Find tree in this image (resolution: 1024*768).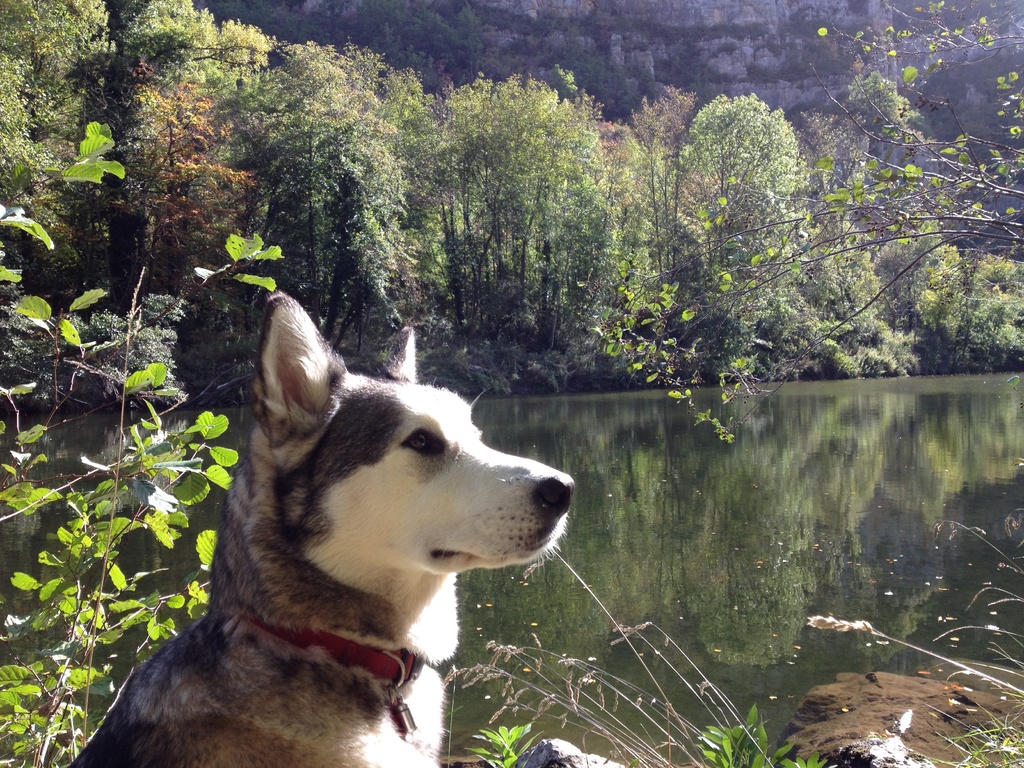
(x1=442, y1=65, x2=599, y2=332).
